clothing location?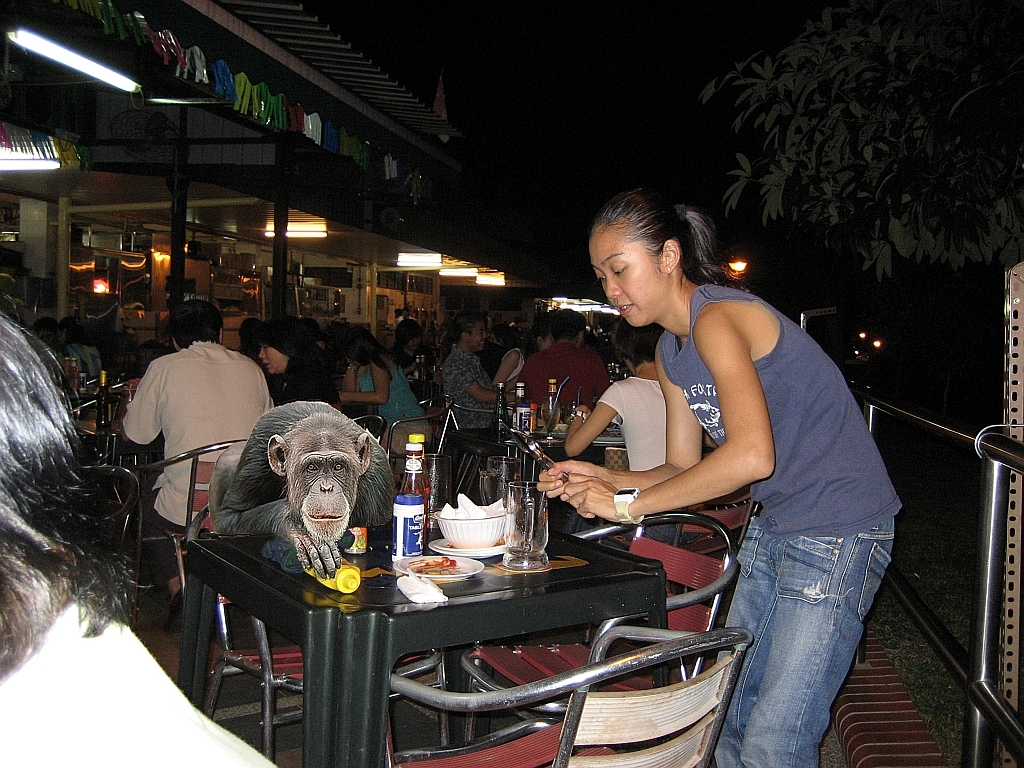
box(521, 340, 610, 412)
